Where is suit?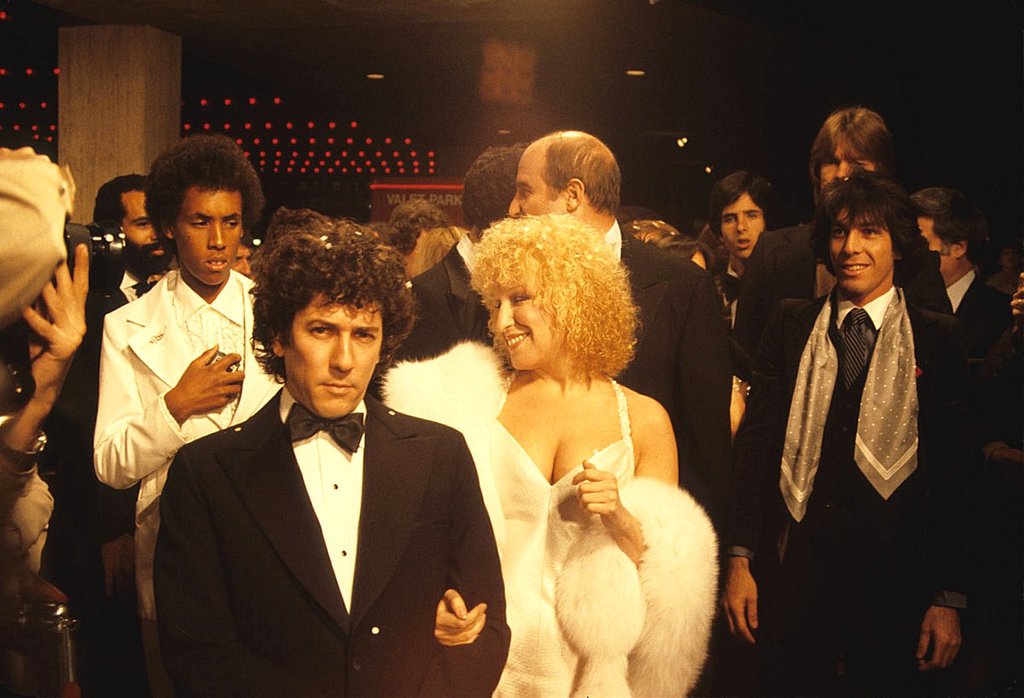
pyautogui.locateOnScreen(619, 226, 735, 526).
